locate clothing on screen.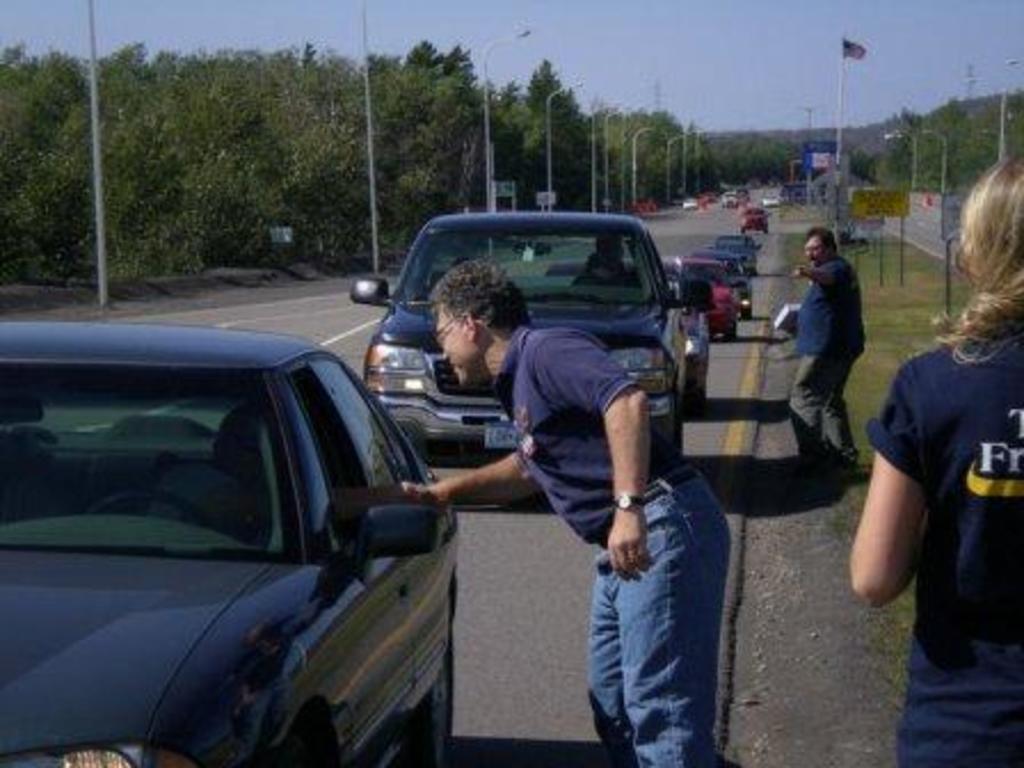
On screen at region(779, 213, 880, 464).
